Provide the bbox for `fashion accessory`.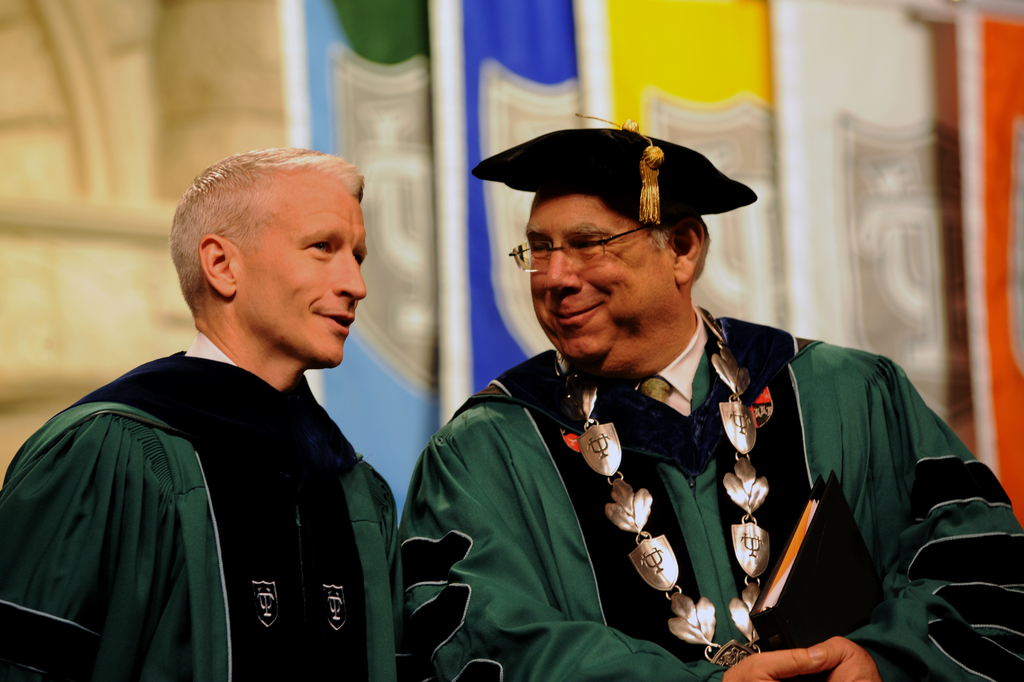
[x1=506, y1=219, x2=650, y2=276].
